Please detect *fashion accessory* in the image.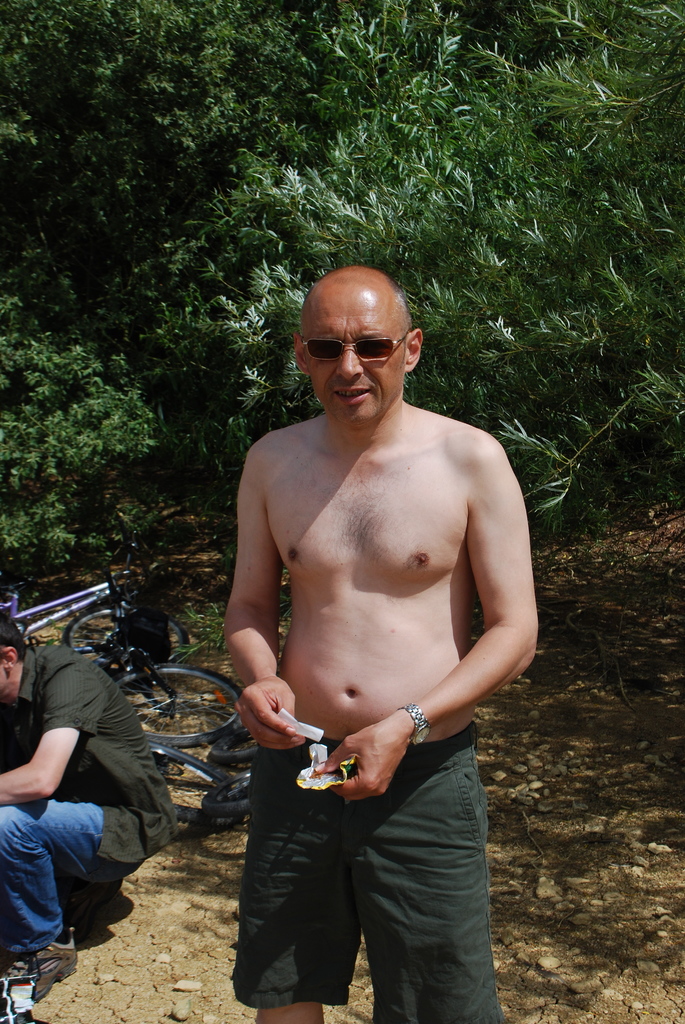
0, 928, 77, 1005.
